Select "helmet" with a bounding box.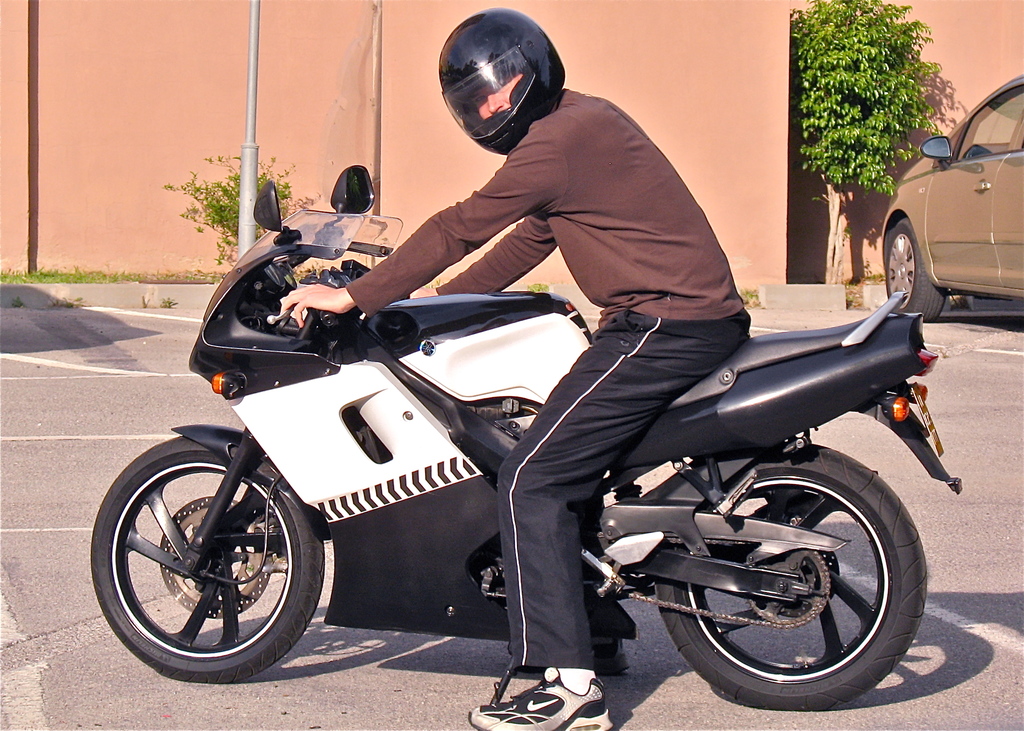
bbox(436, 12, 561, 146).
